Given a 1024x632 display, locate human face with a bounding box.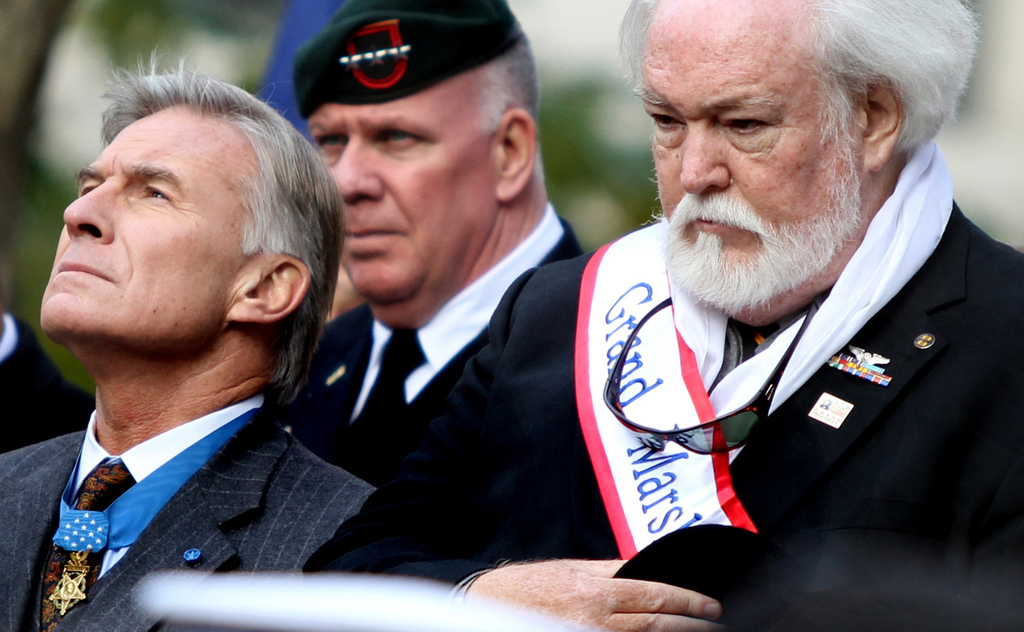
Located: [40,111,221,320].
